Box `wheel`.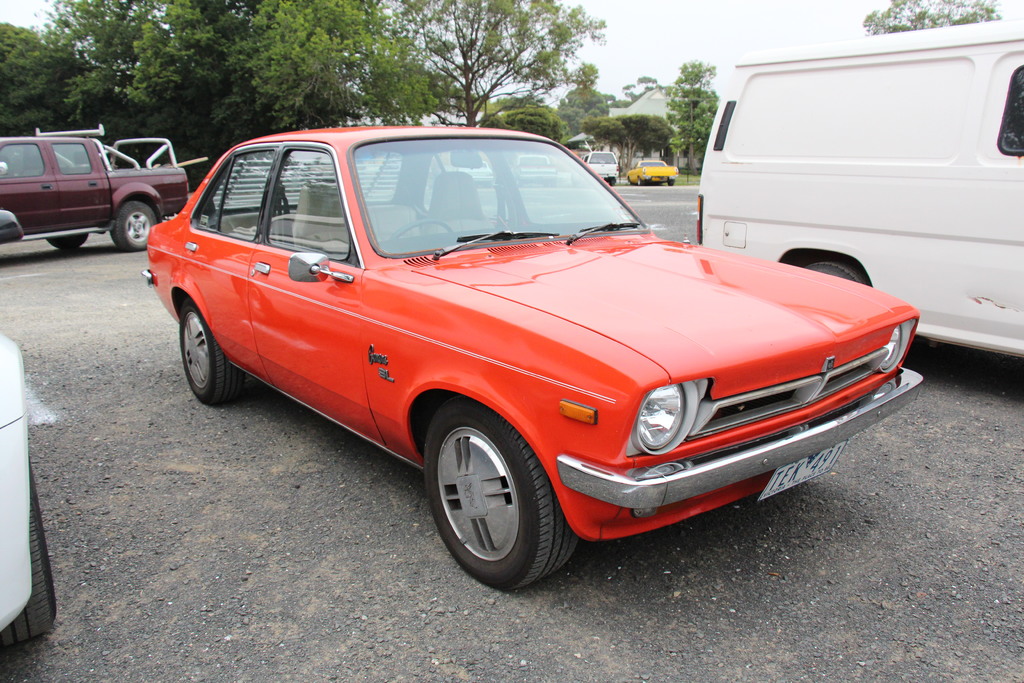
[left=52, top=235, right=83, bottom=247].
